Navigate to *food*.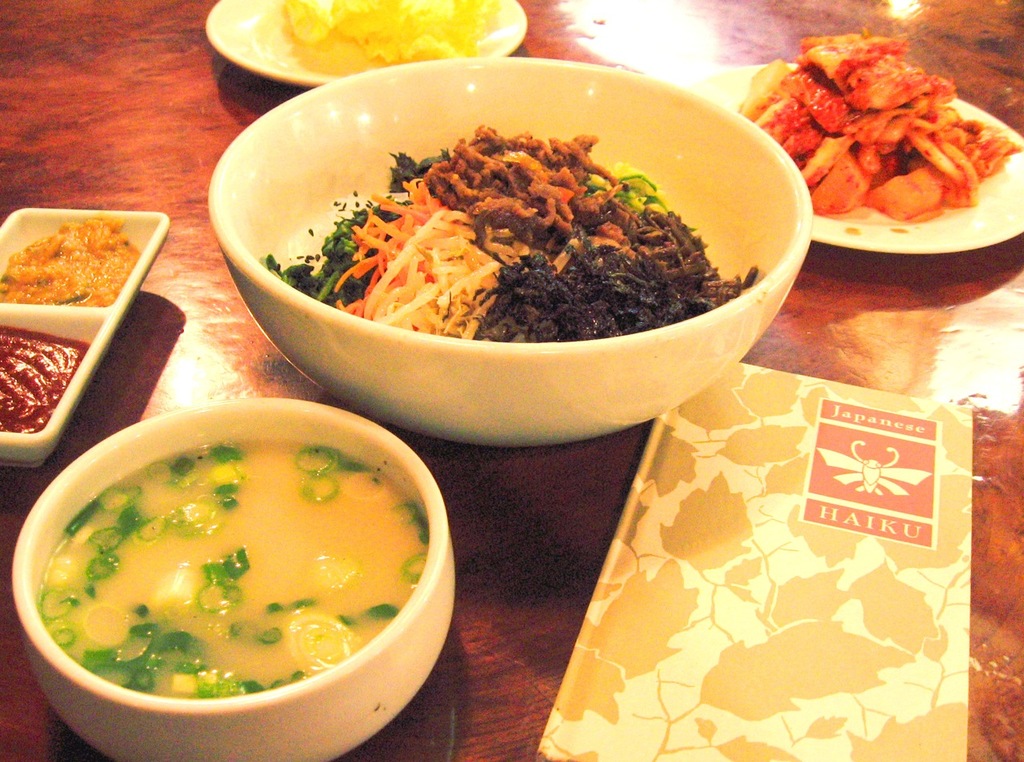
Navigation target: [0,215,146,304].
